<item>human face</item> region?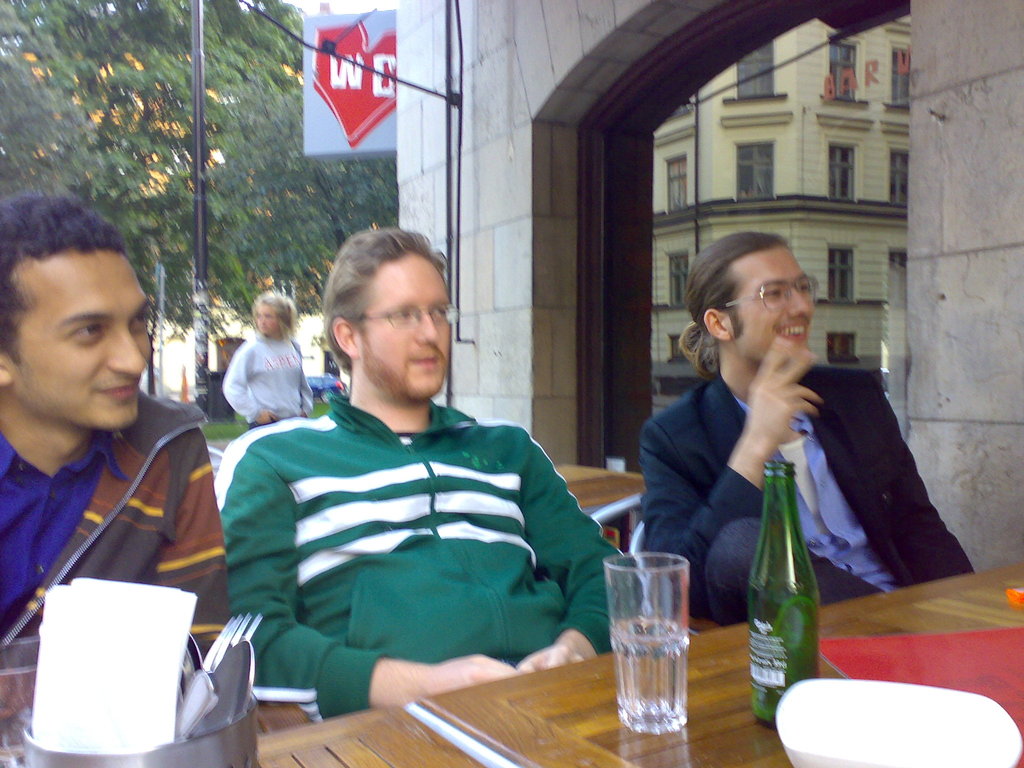
box=[257, 303, 279, 333]
